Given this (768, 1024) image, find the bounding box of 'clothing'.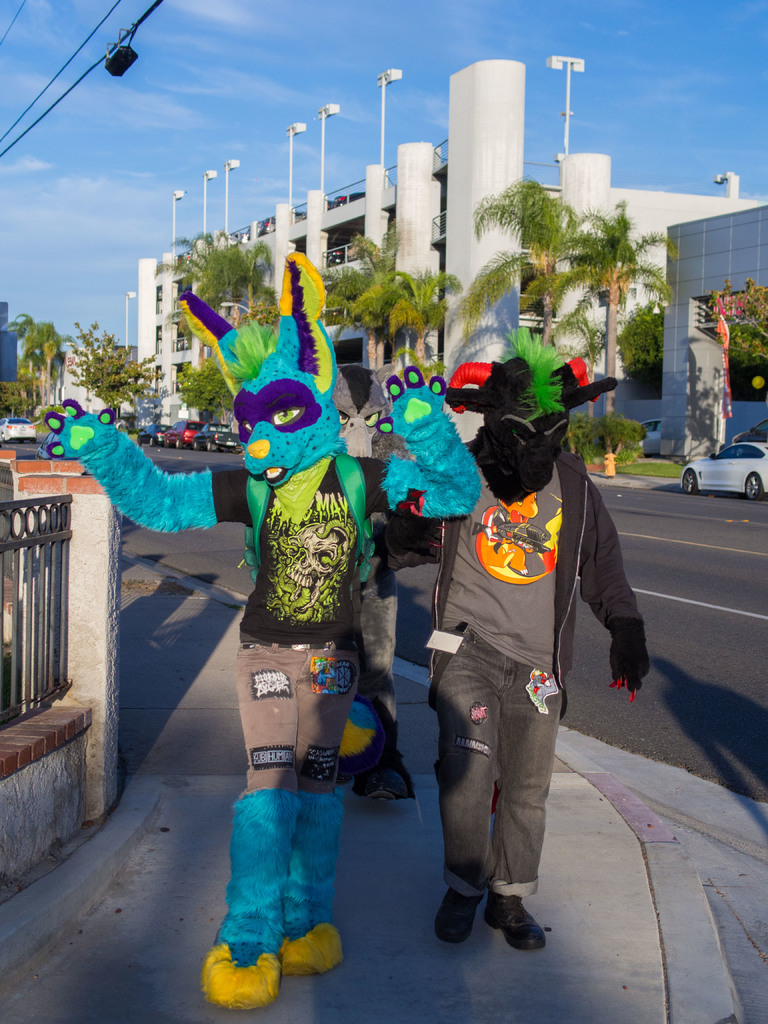
rect(214, 455, 390, 793).
